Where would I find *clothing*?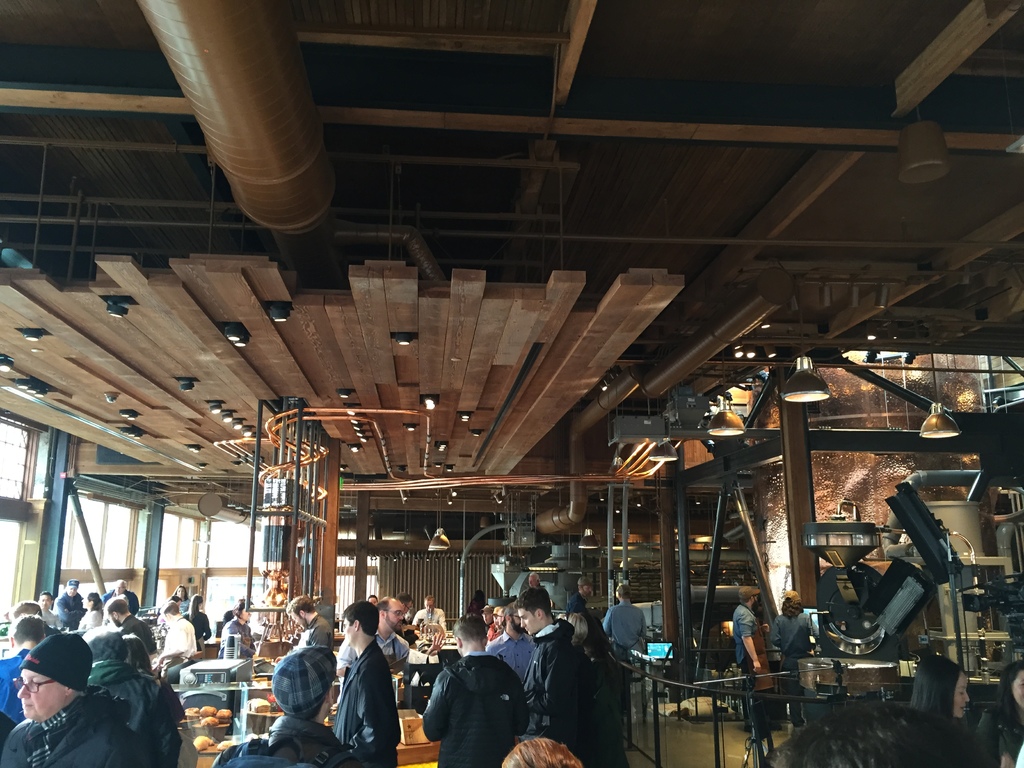
At bbox=(333, 639, 402, 767).
